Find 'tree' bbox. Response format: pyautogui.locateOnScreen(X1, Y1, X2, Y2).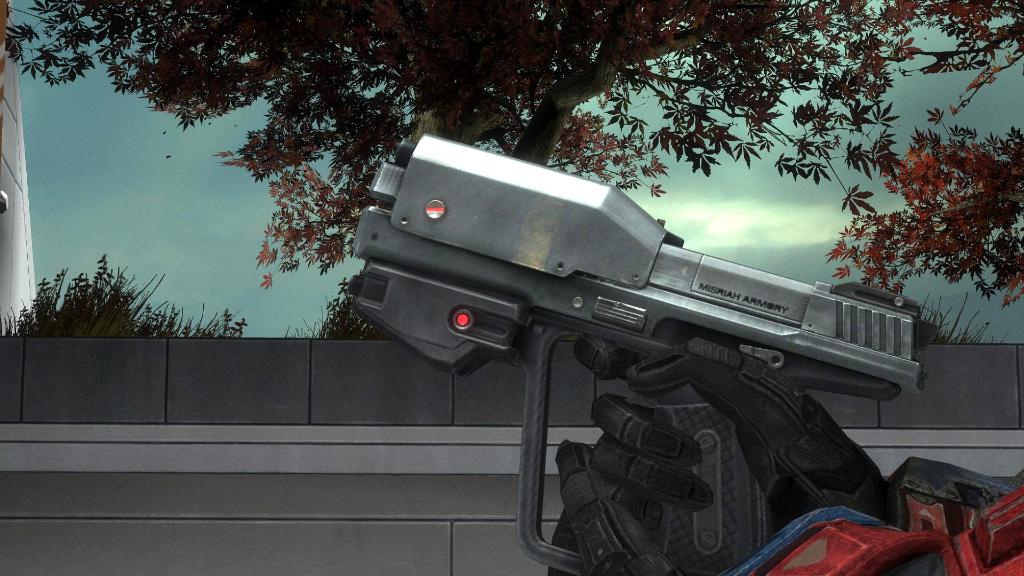
pyautogui.locateOnScreen(0, 252, 253, 343).
